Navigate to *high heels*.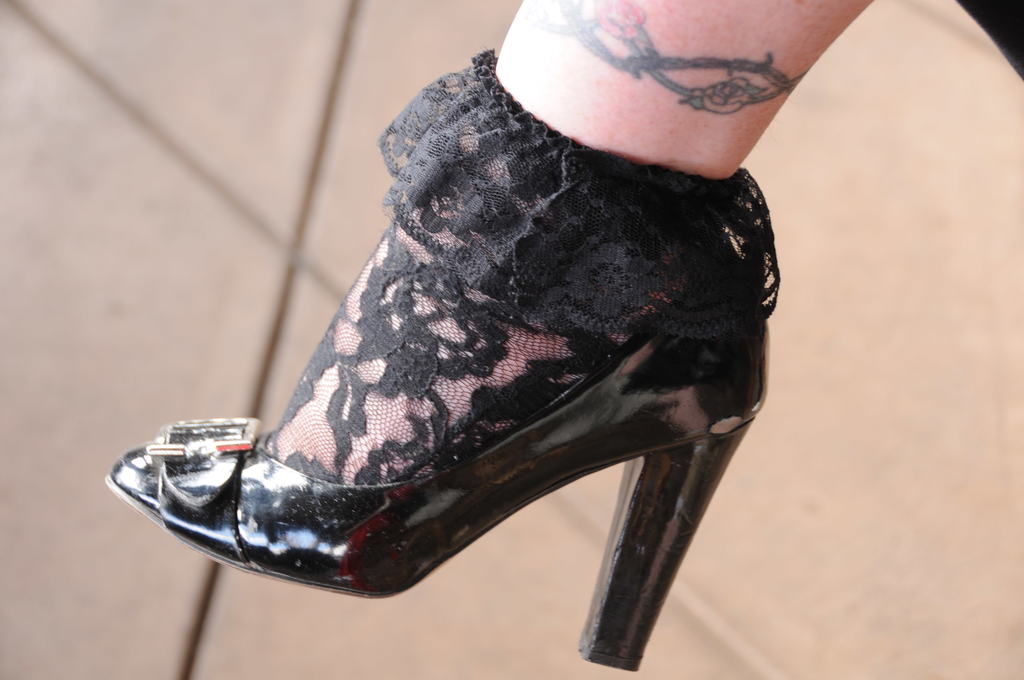
Navigation target: box(97, 54, 779, 671).
